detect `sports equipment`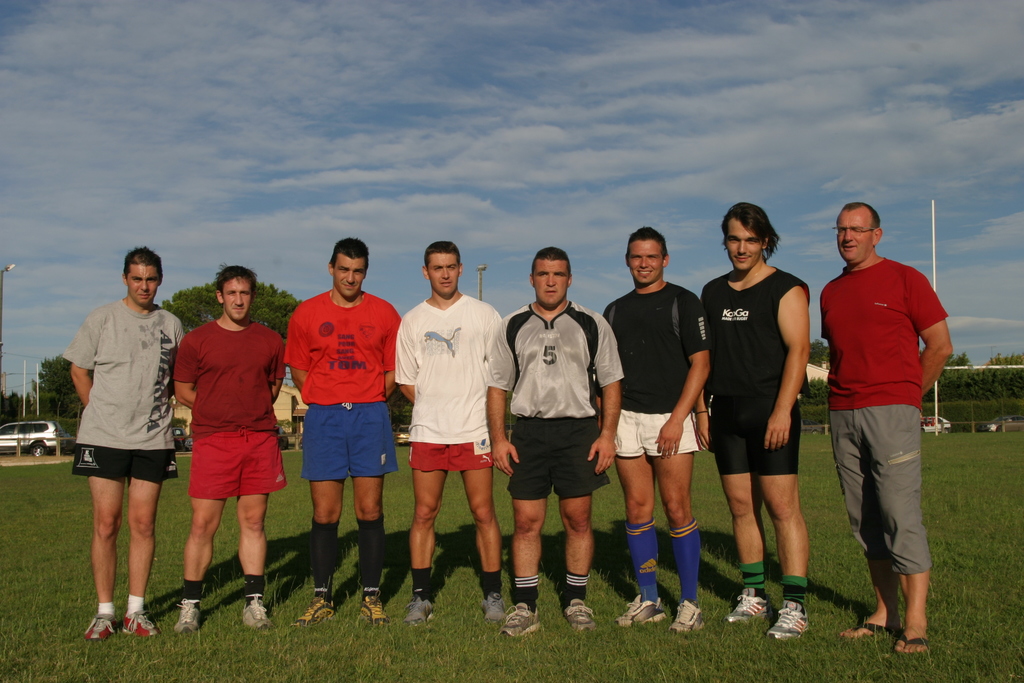
box=[724, 588, 769, 621]
